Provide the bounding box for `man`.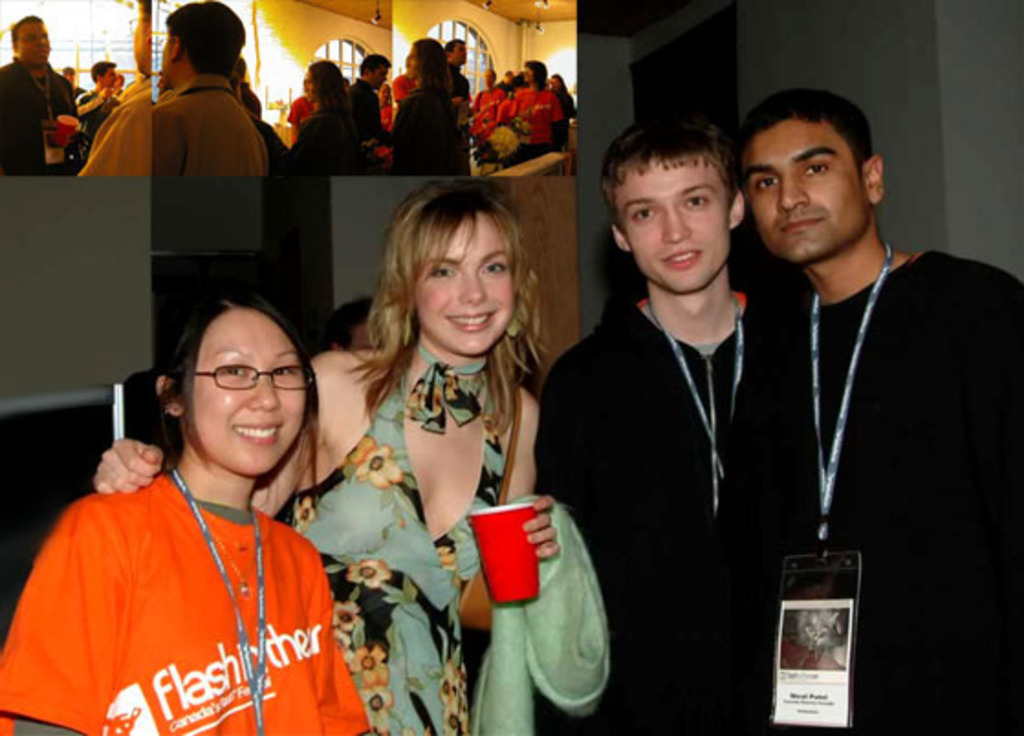
(x1=0, y1=11, x2=79, y2=172).
